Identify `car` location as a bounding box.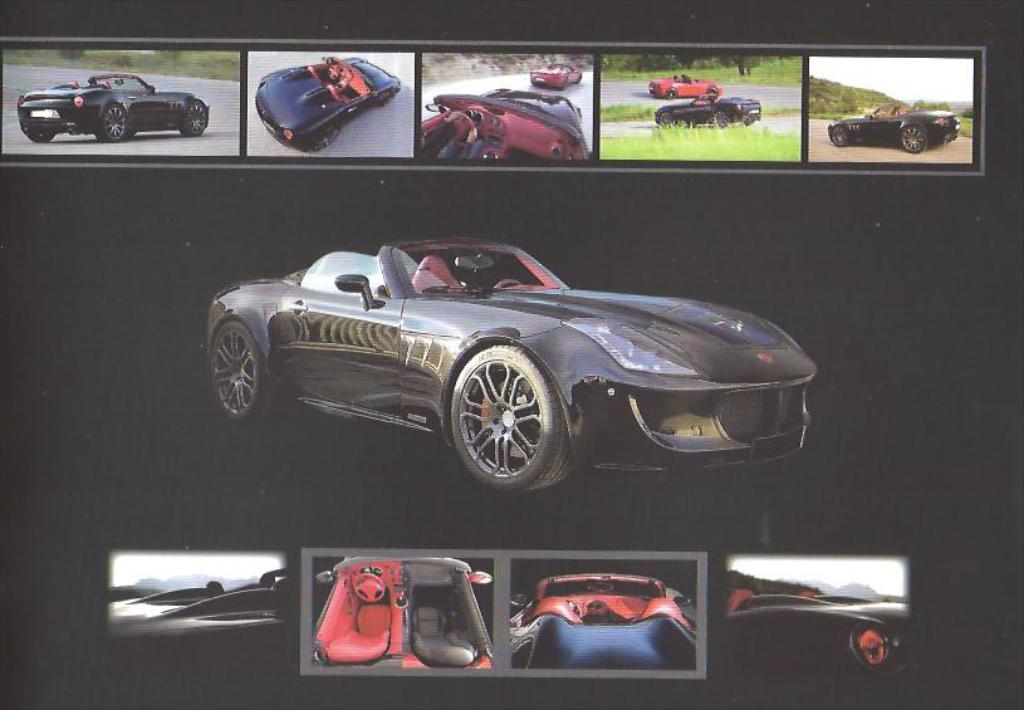
{"left": 15, "top": 74, "right": 211, "bottom": 139}.
